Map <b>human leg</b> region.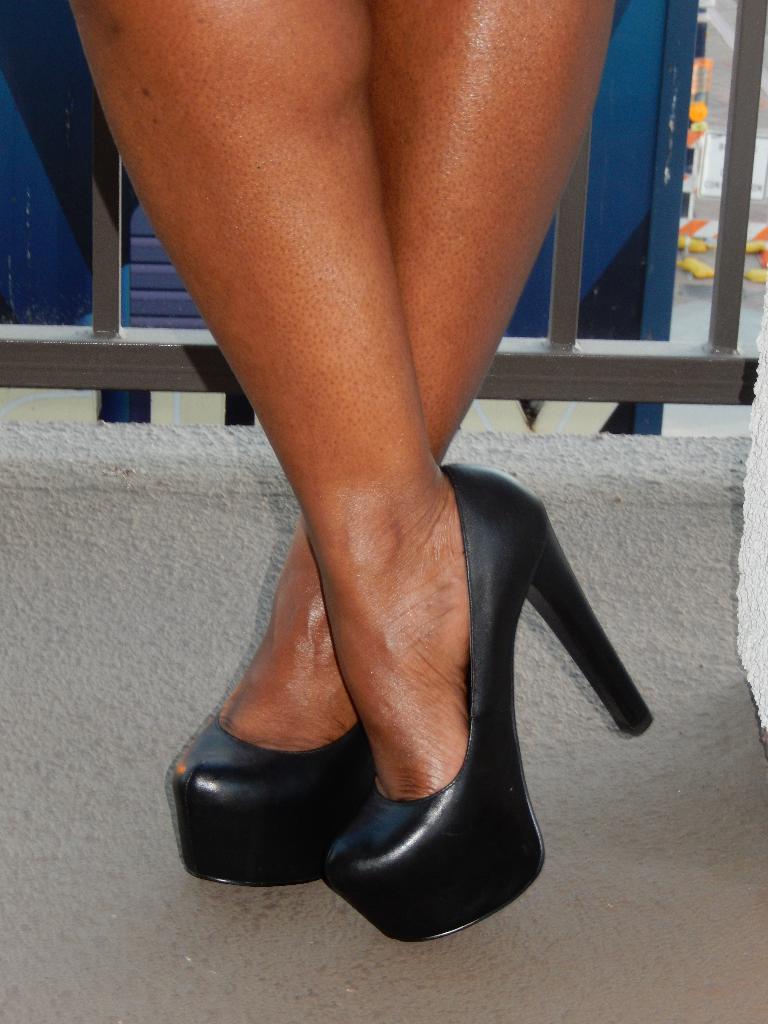
Mapped to select_region(69, 3, 650, 948).
